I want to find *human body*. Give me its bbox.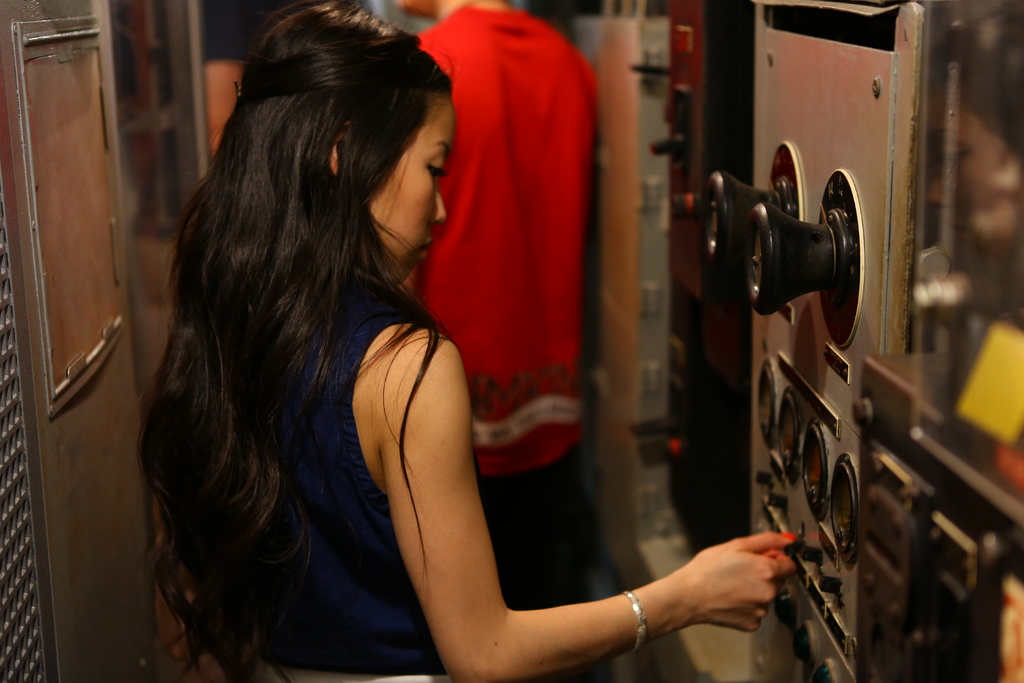
bbox=(392, 0, 594, 682).
